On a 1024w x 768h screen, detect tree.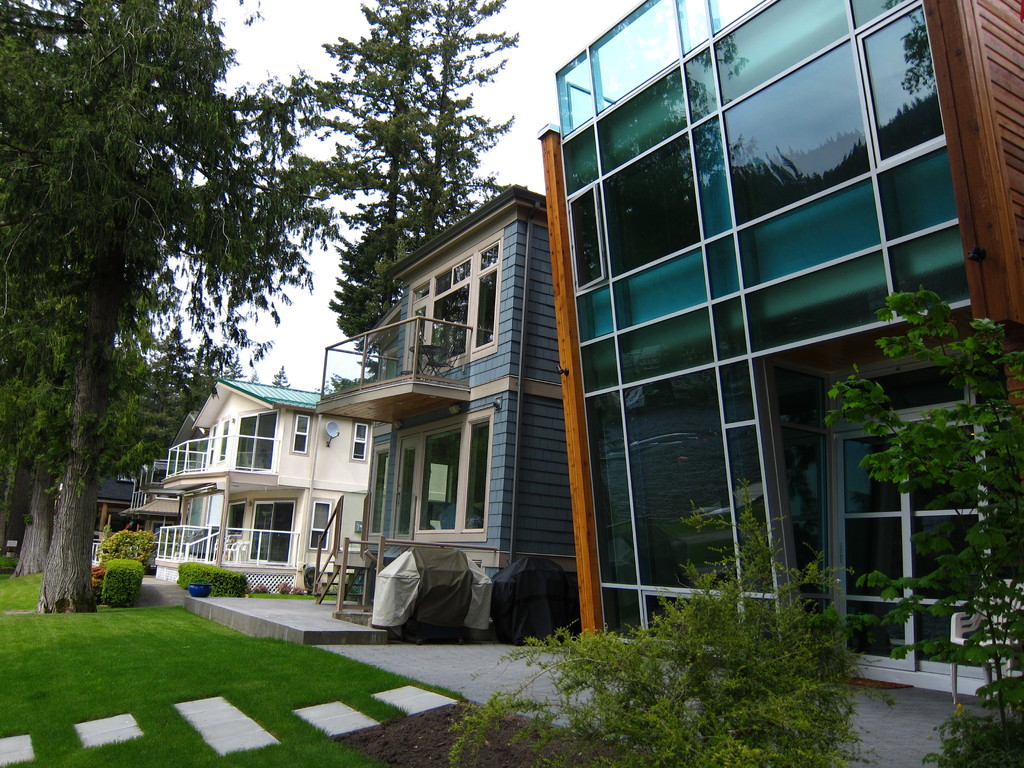
<region>413, 492, 888, 767</region>.
